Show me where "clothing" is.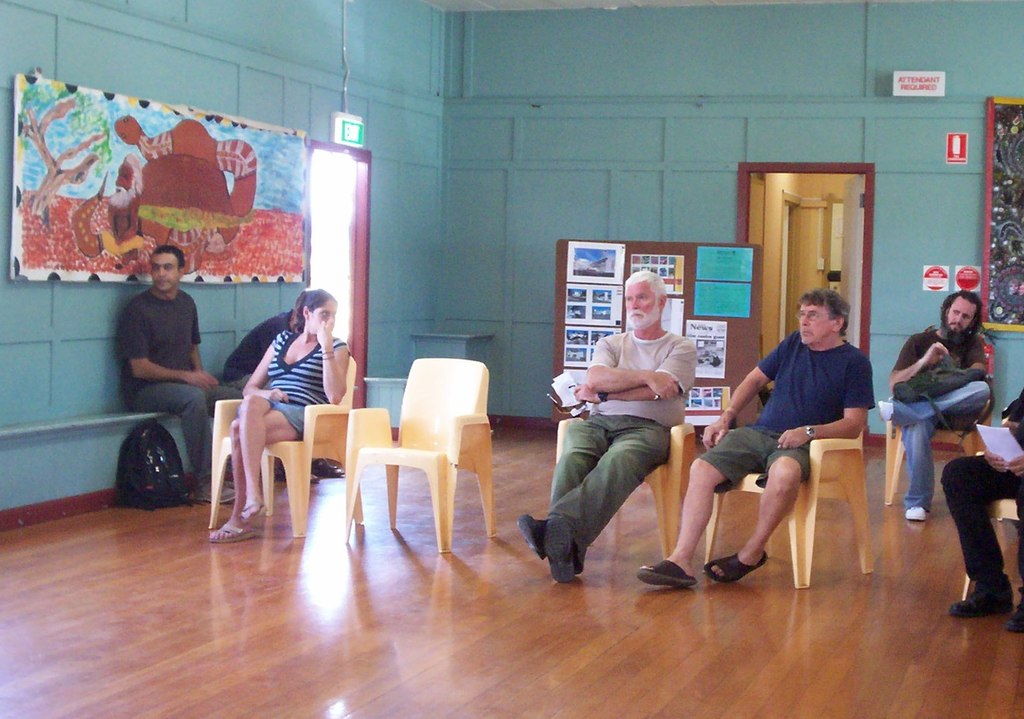
"clothing" is at {"left": 699, "top": 328, "right": 876, "bottom": 499}.
